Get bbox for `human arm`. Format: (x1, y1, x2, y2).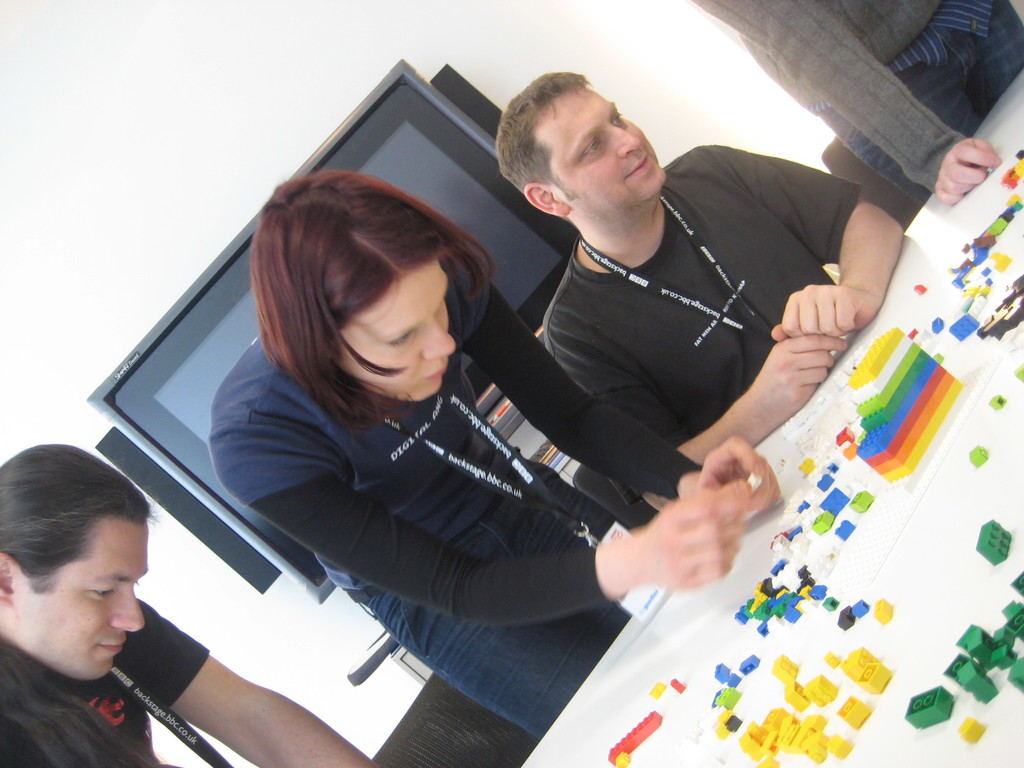
(723, 144, 911, 339).
